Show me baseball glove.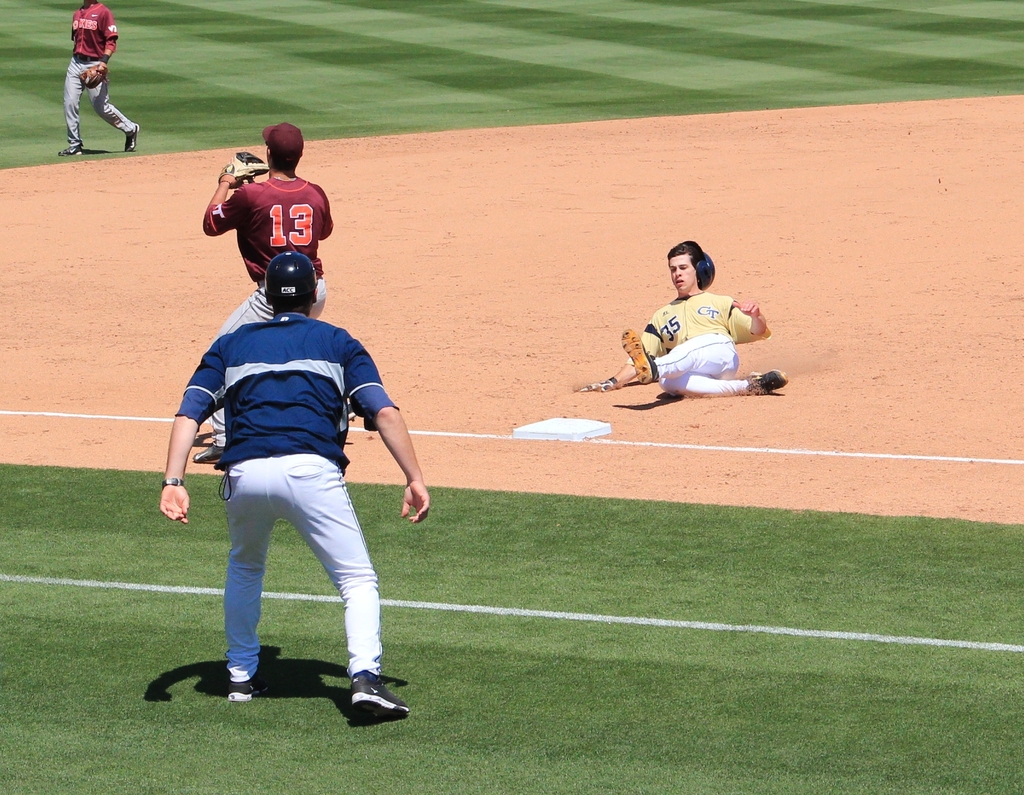
baseball glove is here: <box>79,65,114,91</box>.
